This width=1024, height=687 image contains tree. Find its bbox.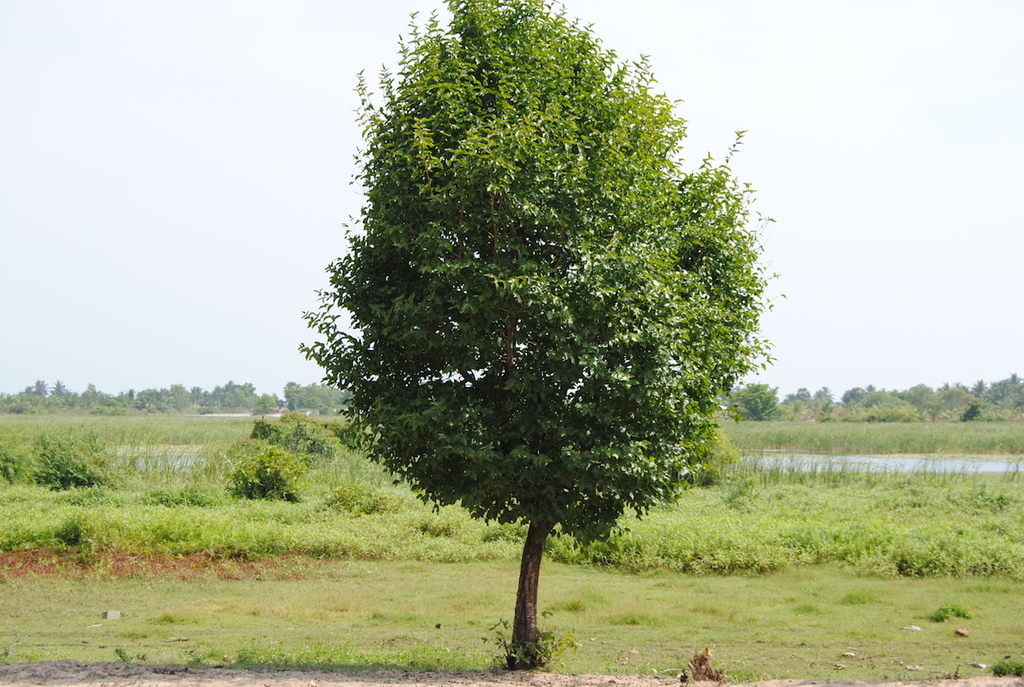
bbox(298, 2, 766, 623).
